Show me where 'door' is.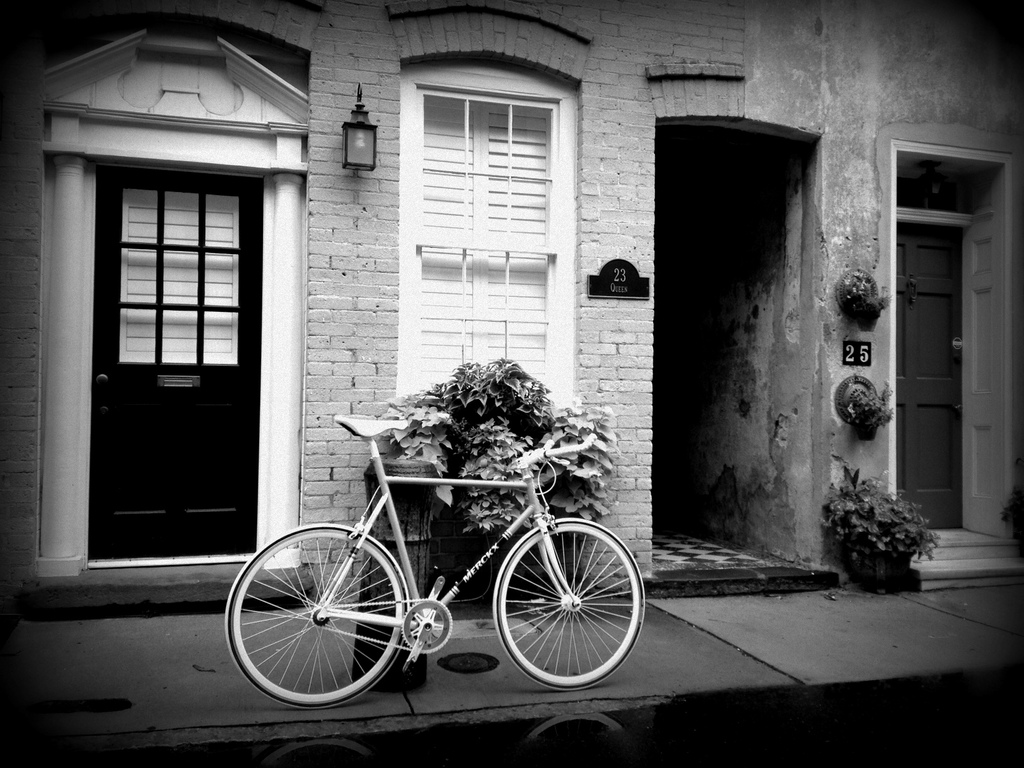
'door' is at select_region(897, 225, 963, 528).
